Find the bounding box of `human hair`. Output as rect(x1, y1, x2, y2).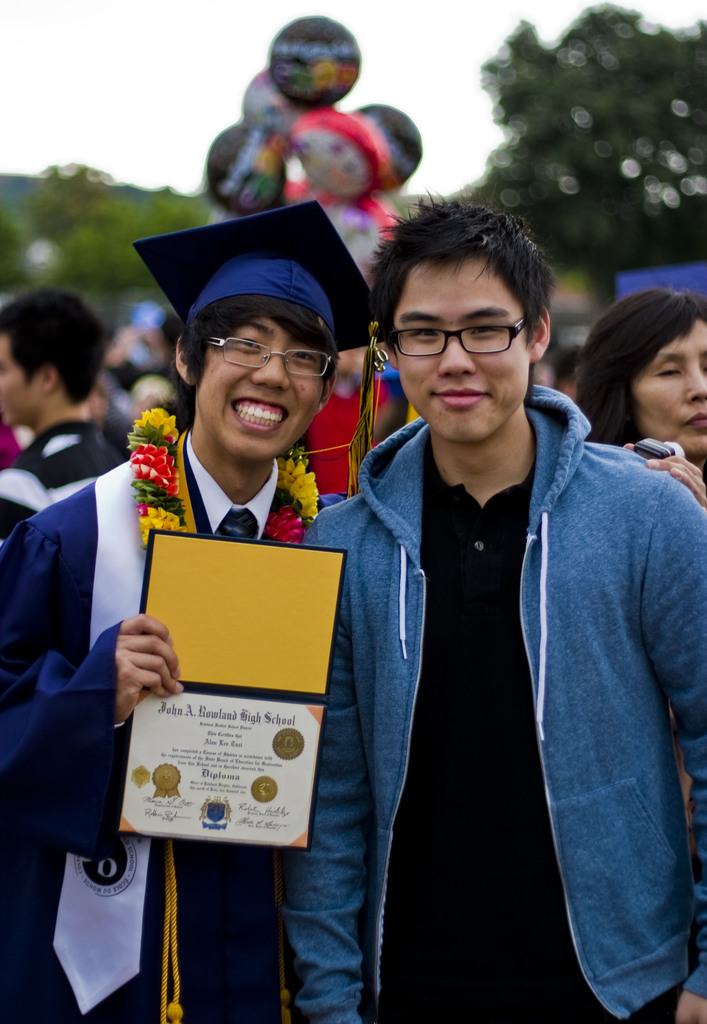
rect(589, 276, 706, 442).
